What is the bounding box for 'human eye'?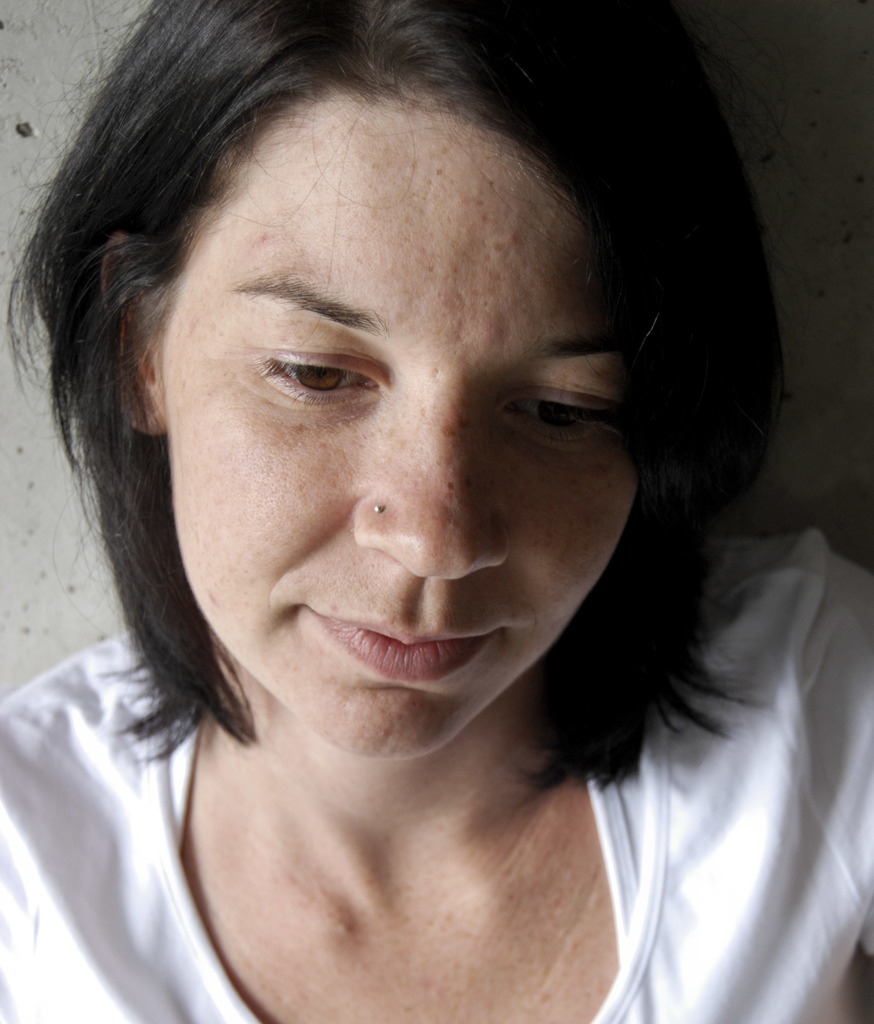
crop(504, 390, 624, 452).
